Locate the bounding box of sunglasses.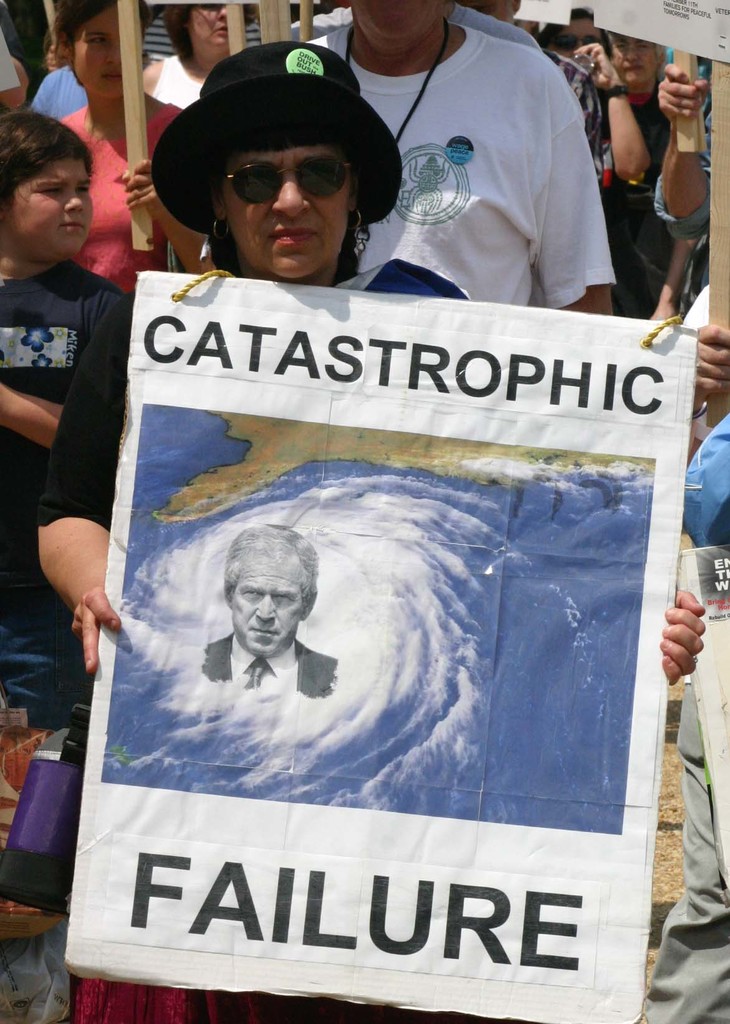
Bounding box: bbox(225, 159, 352, 204).
